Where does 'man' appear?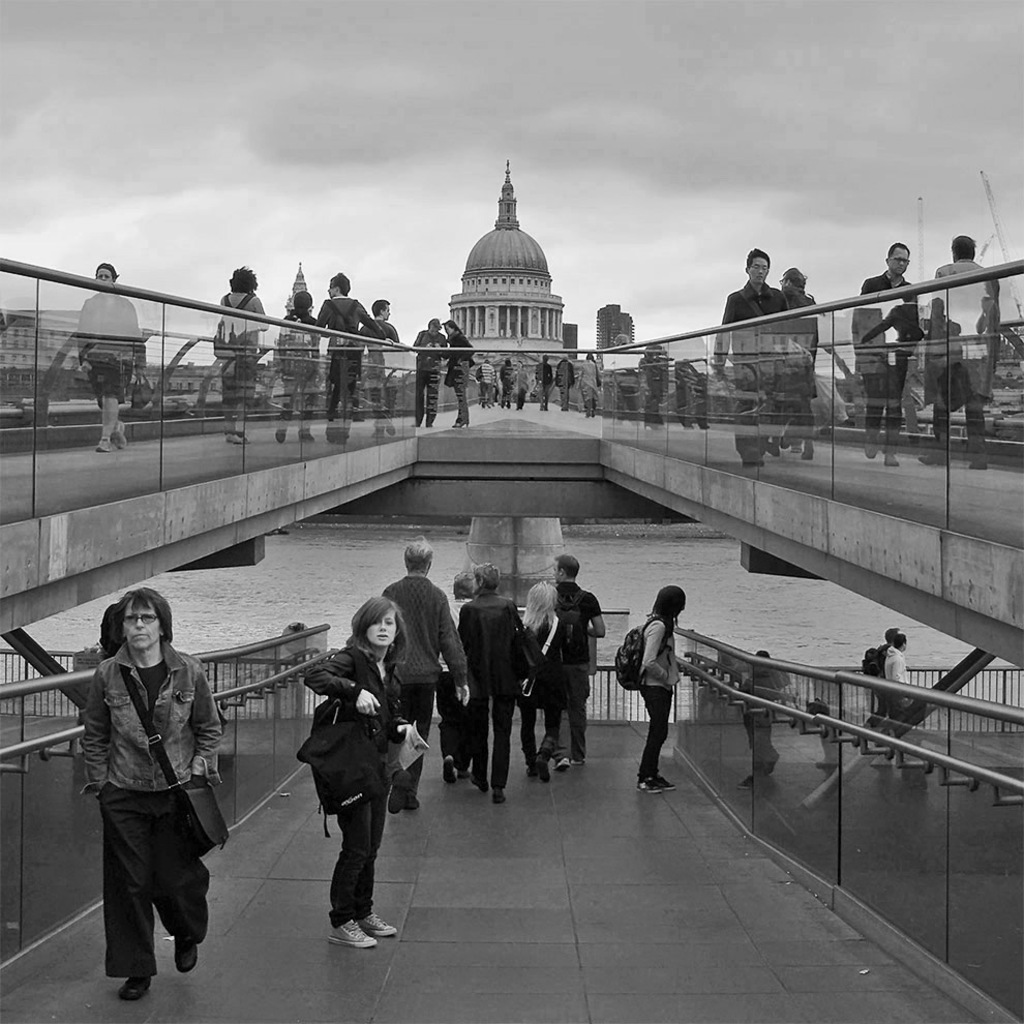
Appears at detection(715, 244, 790, 468).
